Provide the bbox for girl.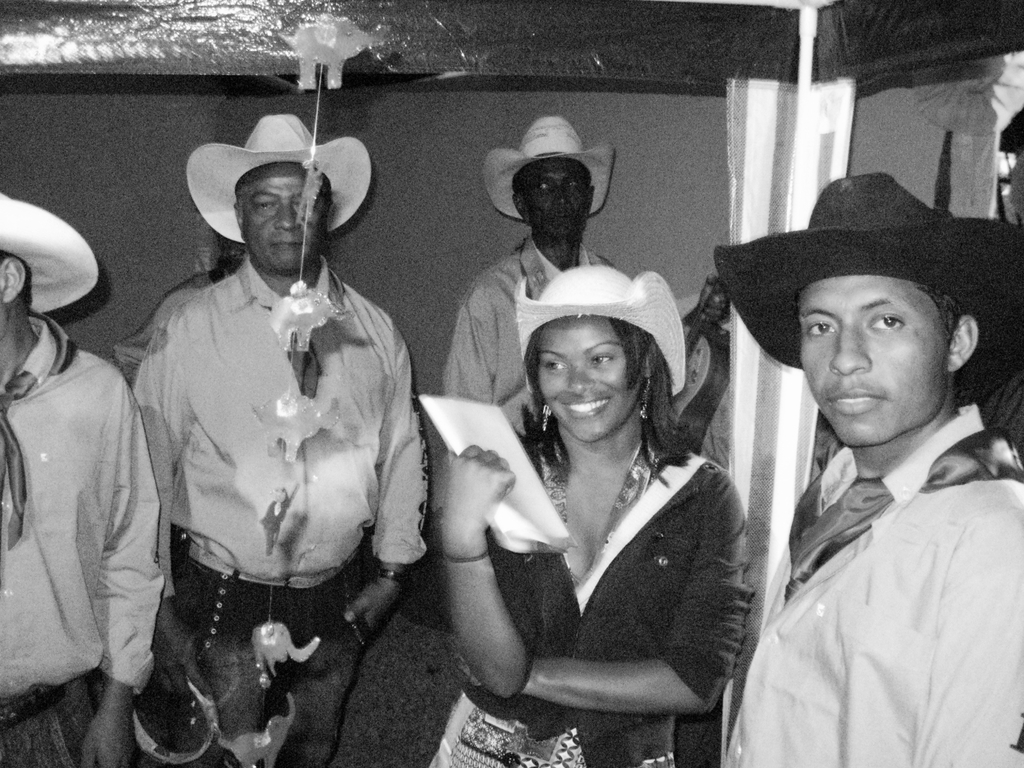
box(419, 263, 752, 767).
